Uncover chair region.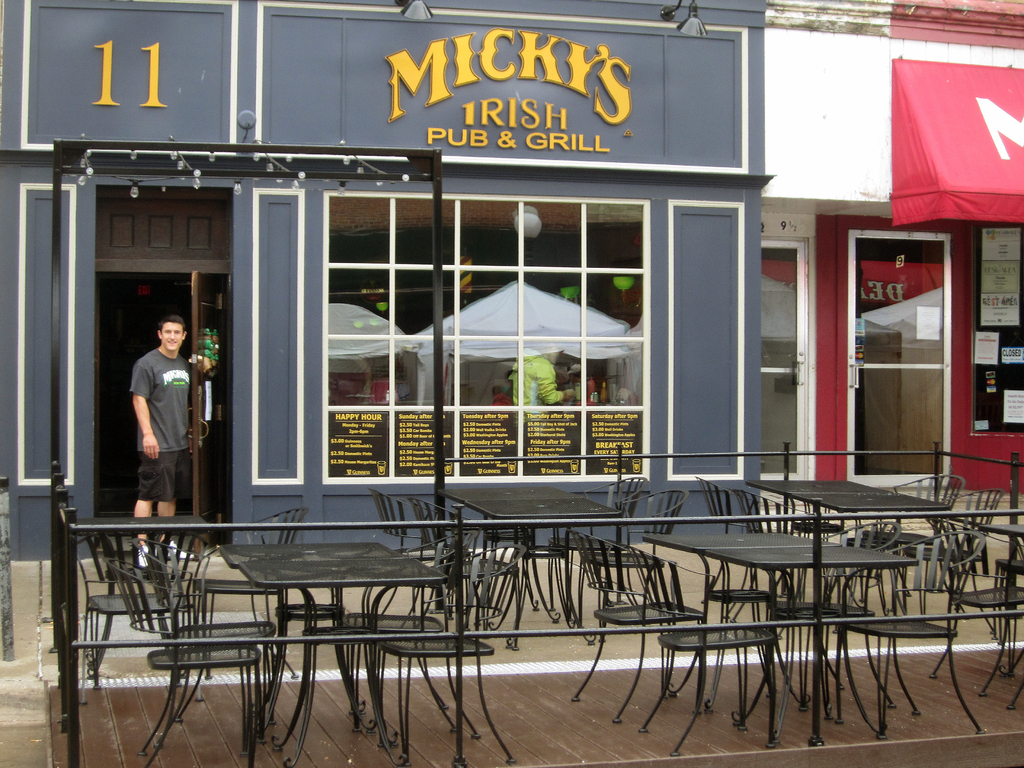
Uncovered: box(652, 589, 779, 689).
